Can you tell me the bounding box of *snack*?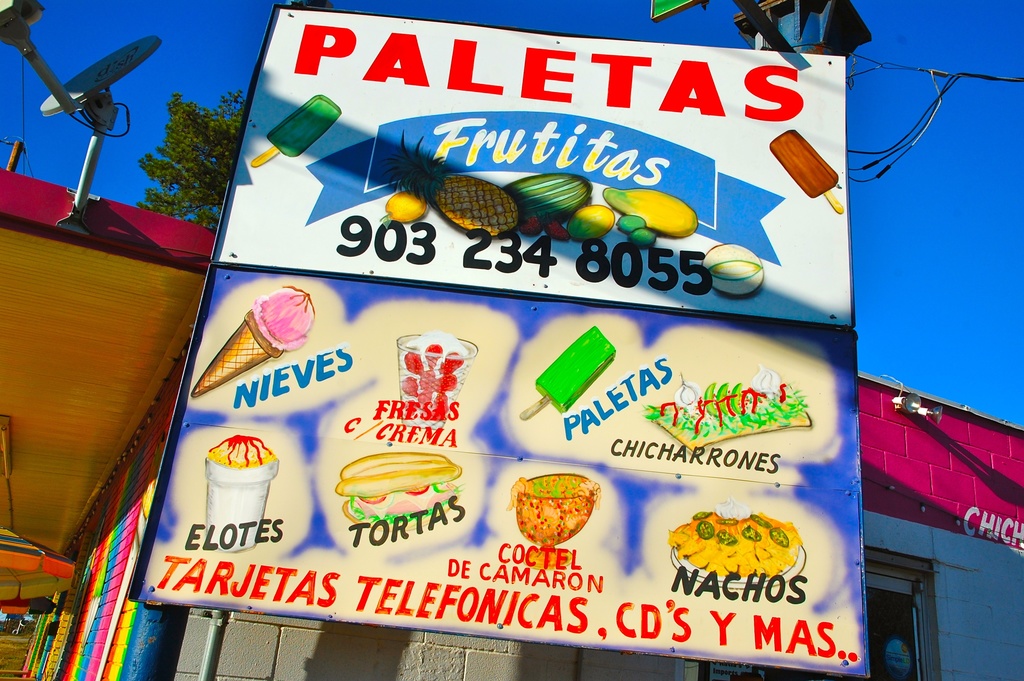
674,495,808,600.
